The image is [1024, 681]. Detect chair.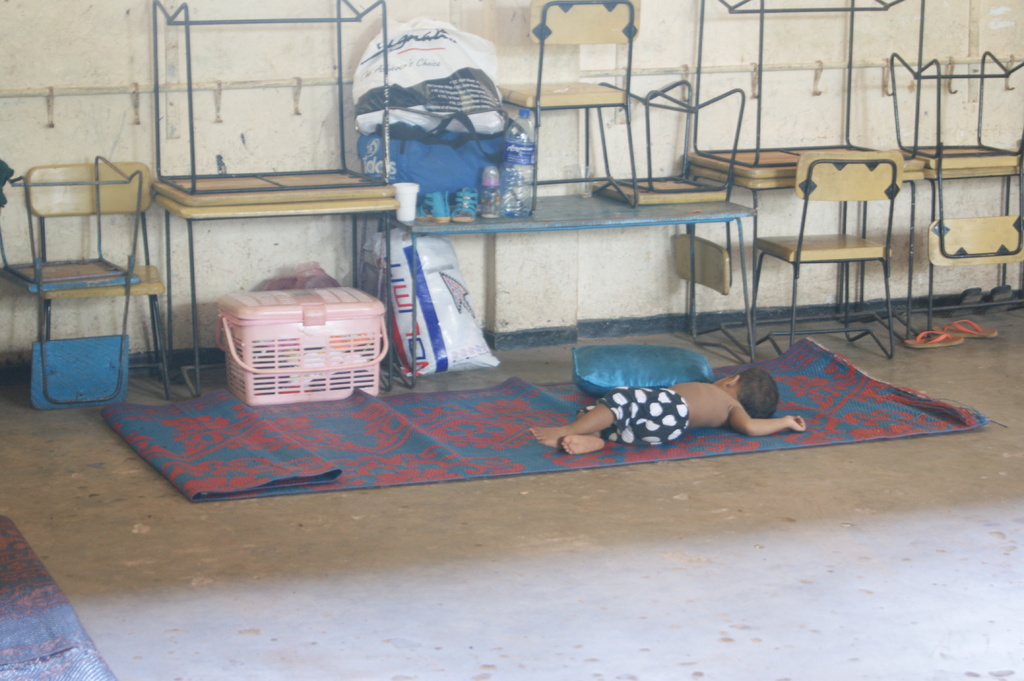
Detection: box(25, 162, 171, 396).
